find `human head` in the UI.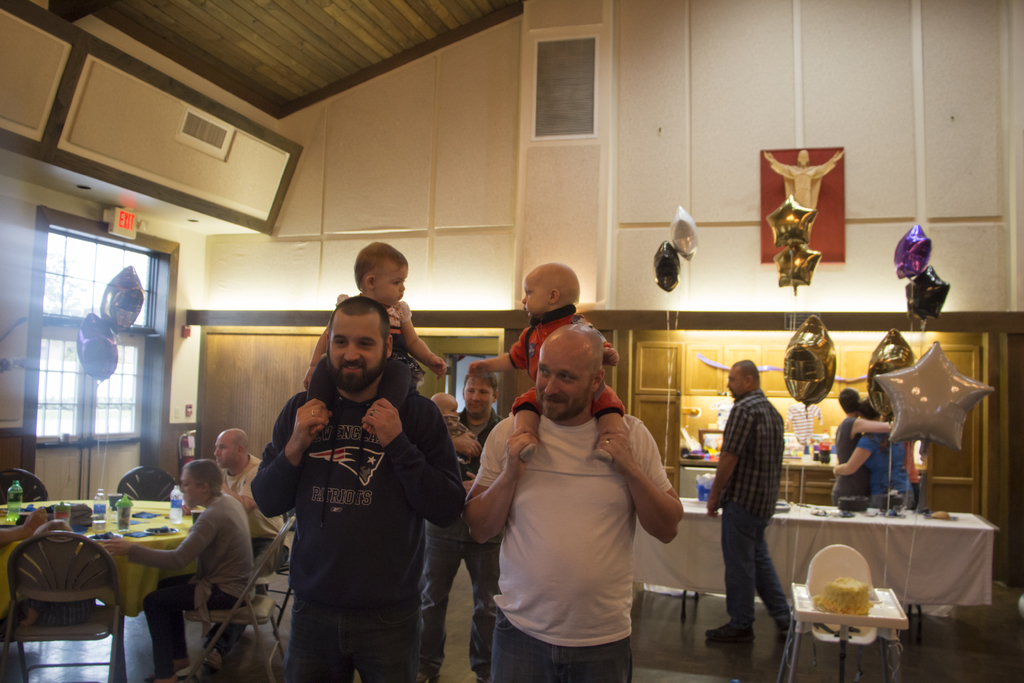
UI element at region(458, 365, 499, 420).
